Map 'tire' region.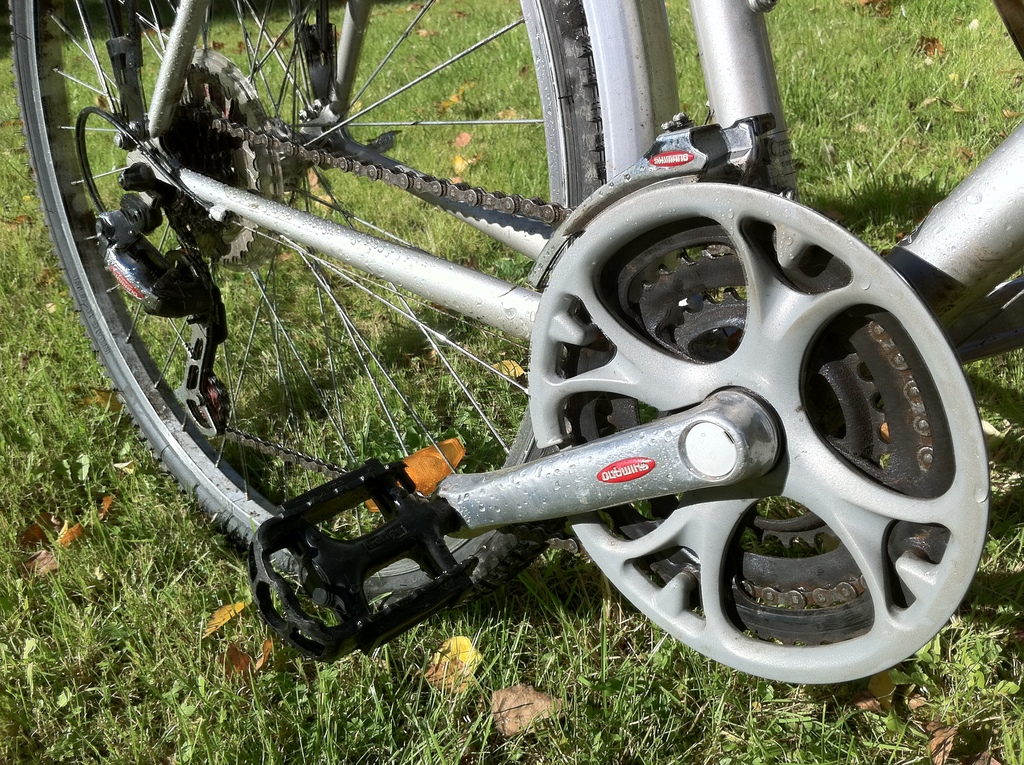
Mapped to pyautogui.locateOnScreen(6, 0, 598, 616).
